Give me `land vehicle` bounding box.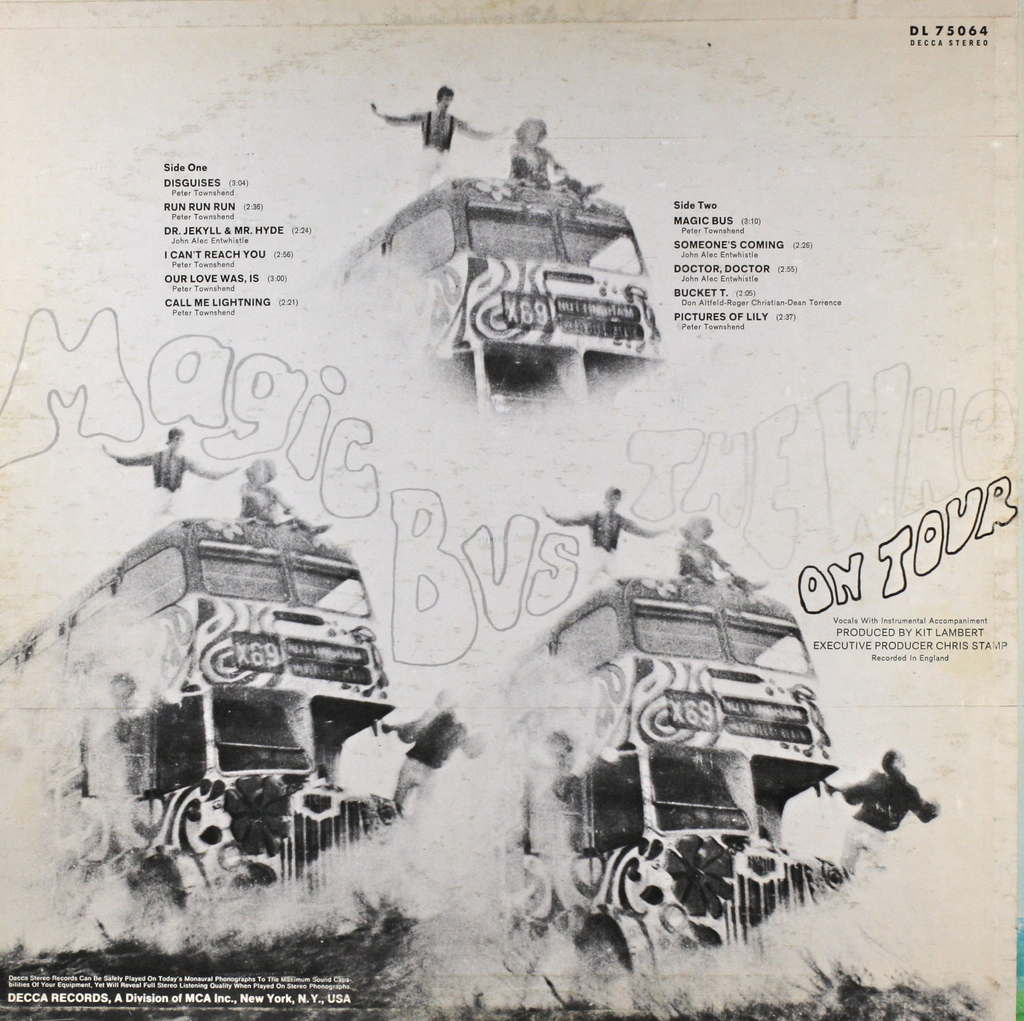
detection(509, 574, 845, 978).
